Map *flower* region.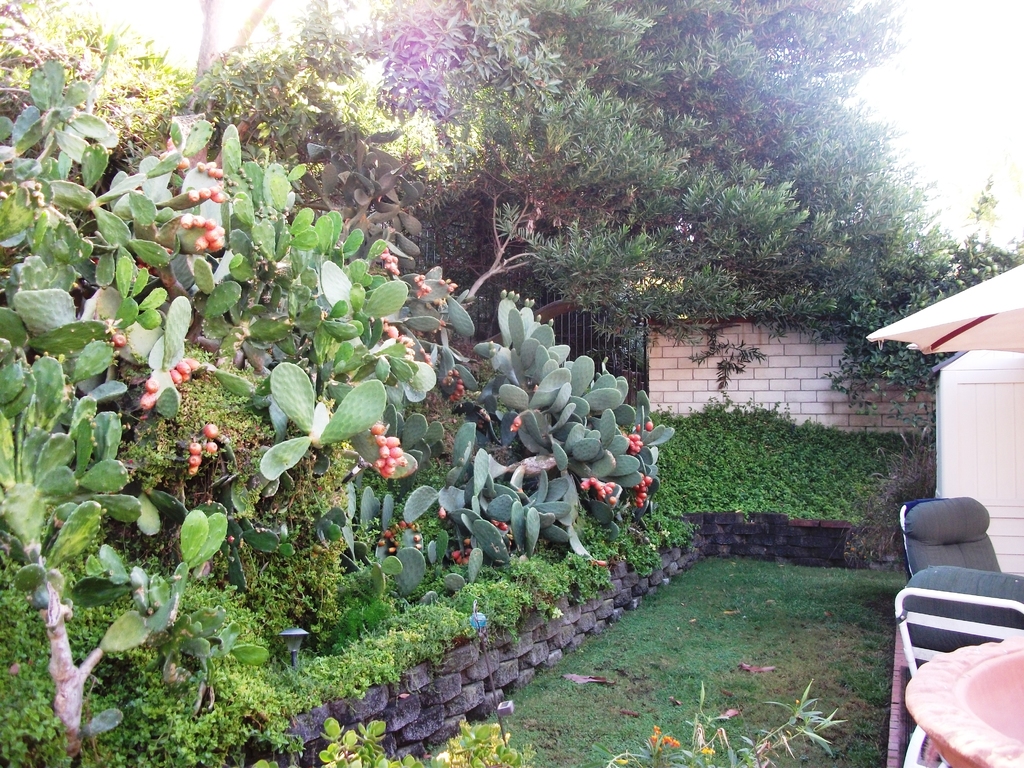
Mapped to (x1=493, y1=520, x2=509, y2=531).
